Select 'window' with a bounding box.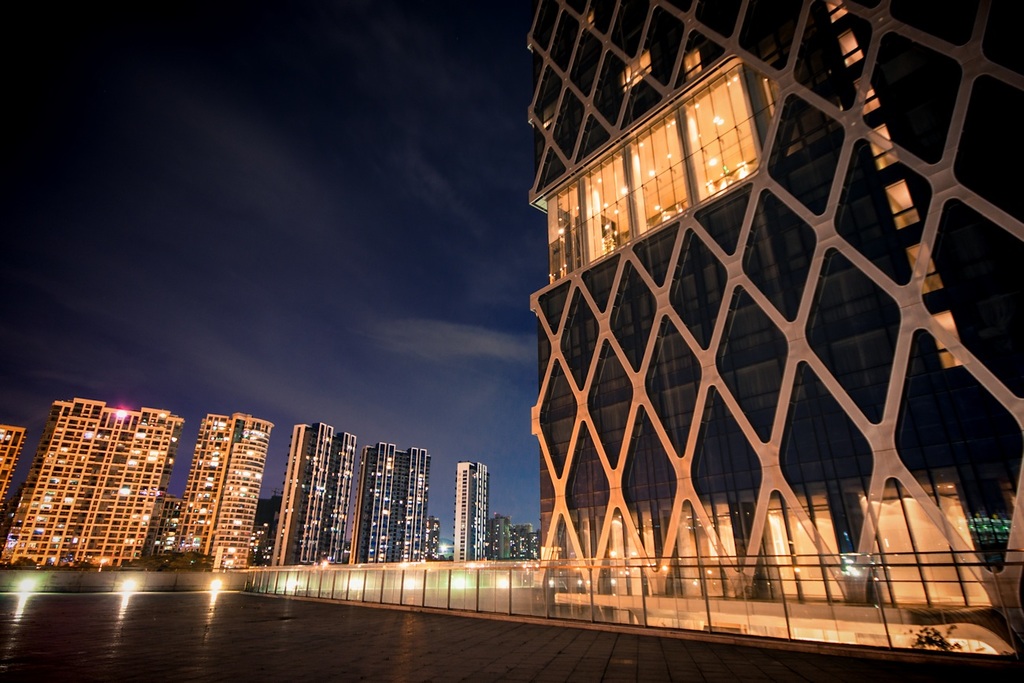
(906, 242, 943, 297).
